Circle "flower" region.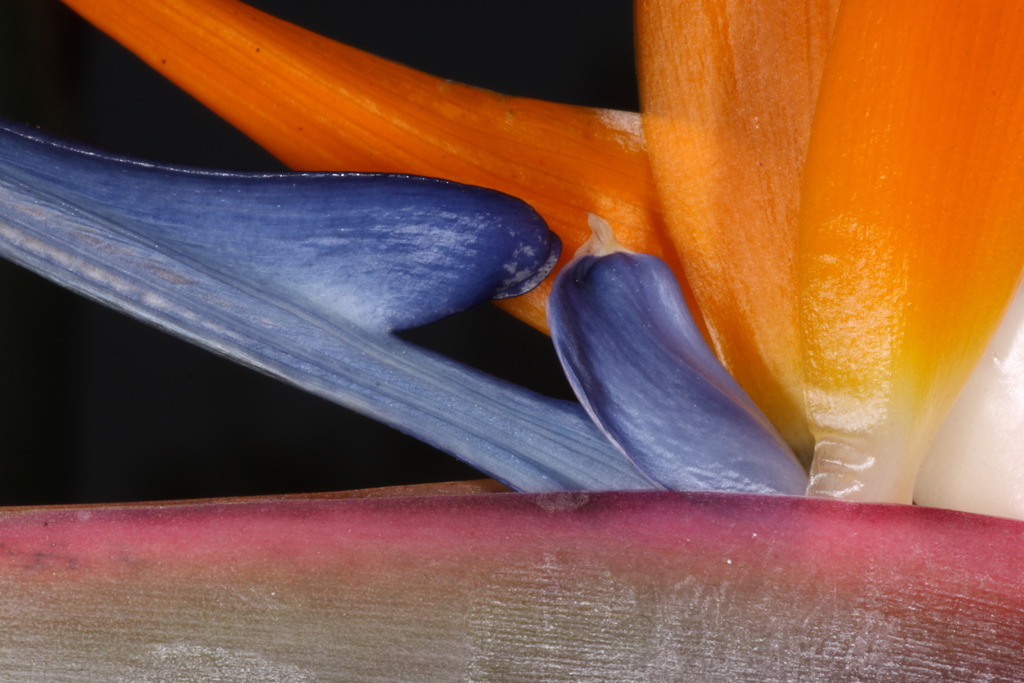
Region: crop(61, 0, 1023, 523).
